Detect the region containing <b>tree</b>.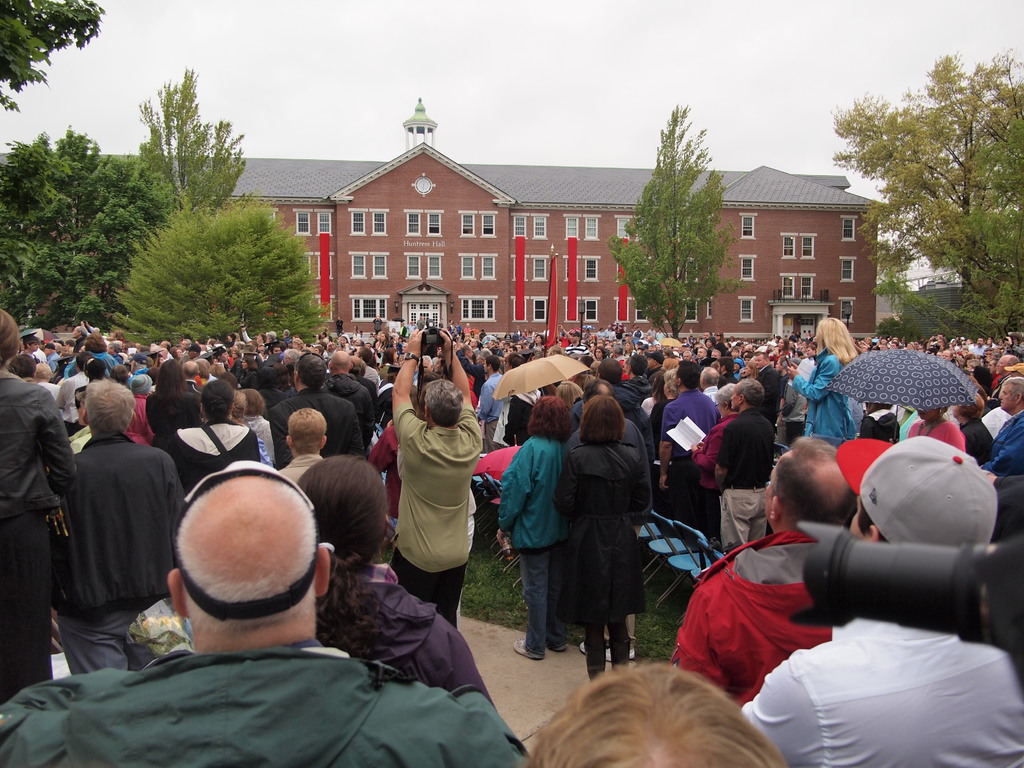
x1=620 y1=100 x2=742 y2=339.
